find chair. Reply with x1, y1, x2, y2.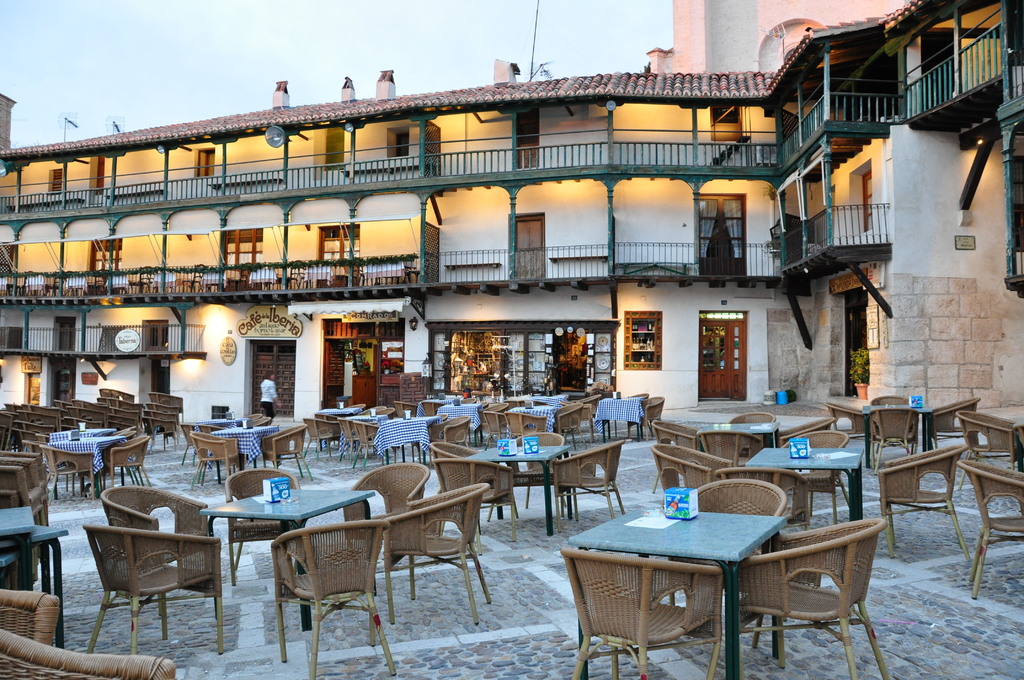
0, 623, 175, 679.
